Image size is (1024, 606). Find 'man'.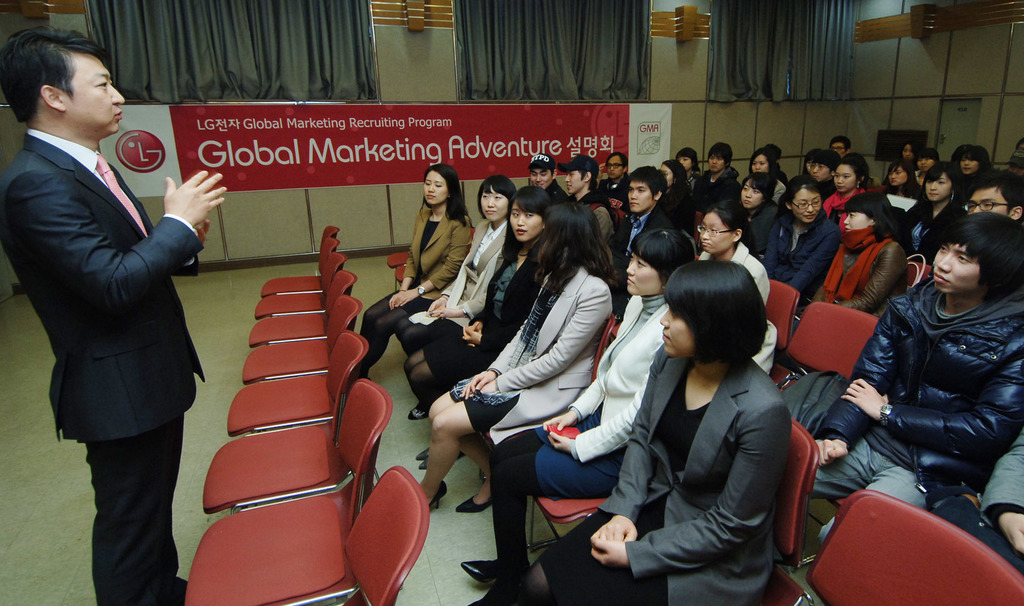
0,25,225,600.
